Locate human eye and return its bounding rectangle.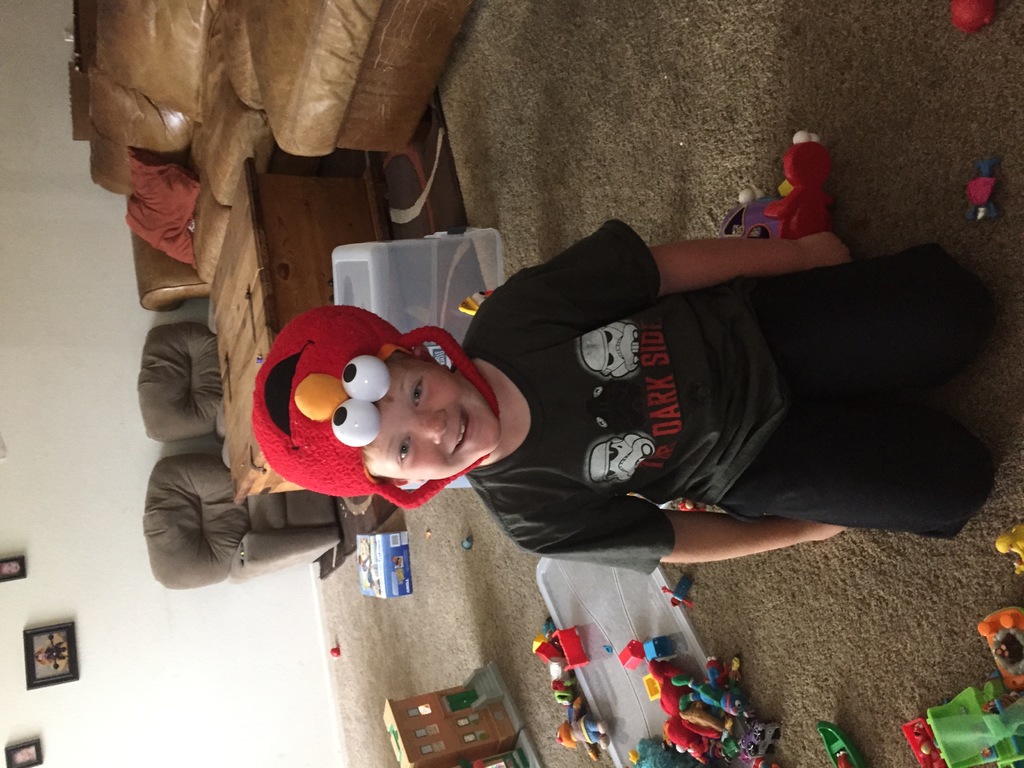
left=406, top=371, right=433, bottom=415.
